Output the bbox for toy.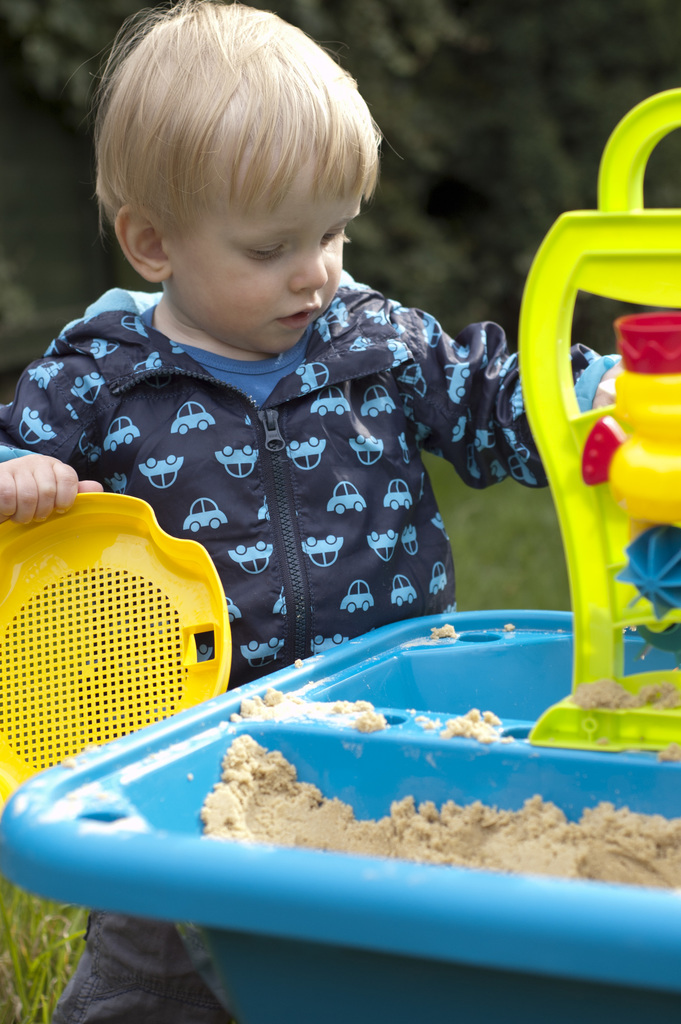
pyautogui.locateOnScreen(518, 82, 680, 758).
